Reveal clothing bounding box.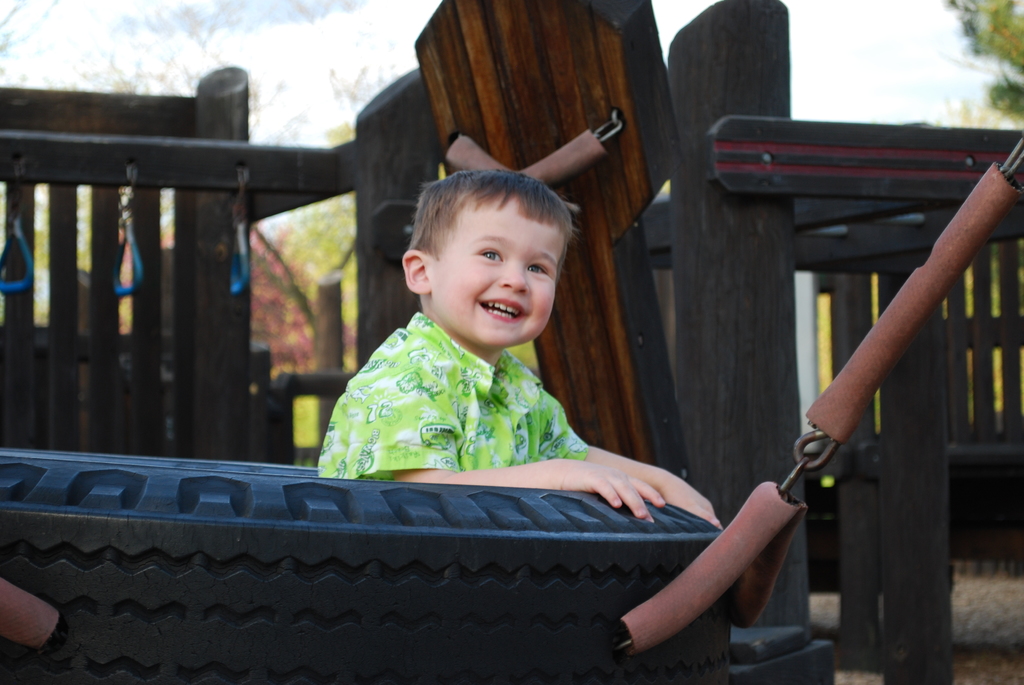
Revealed: detection(308, 244, 670, 515).
